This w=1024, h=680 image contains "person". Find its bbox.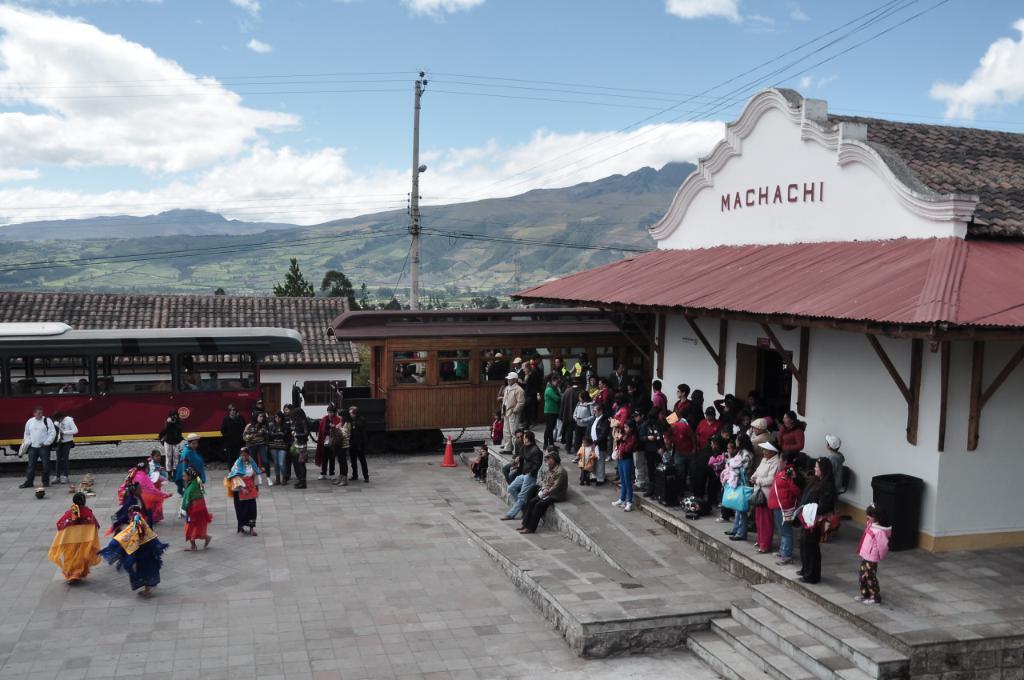
left=199, top=372, right=224, bottom=387.
